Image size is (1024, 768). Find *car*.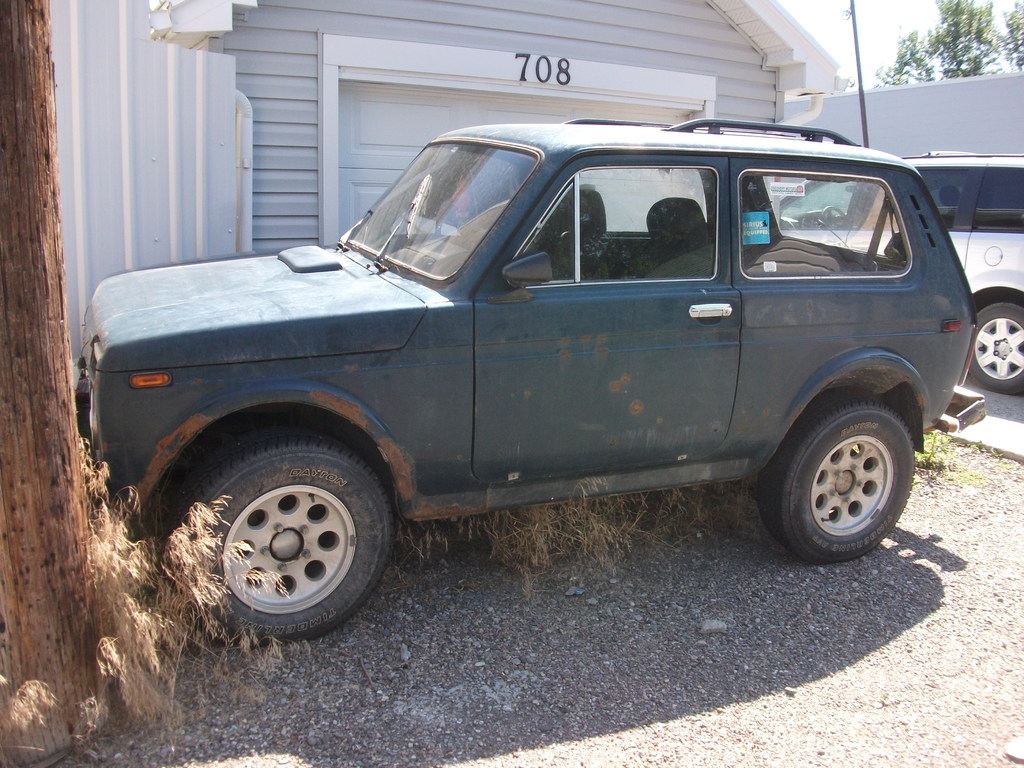
bbox(80, 118, 989, 657).
